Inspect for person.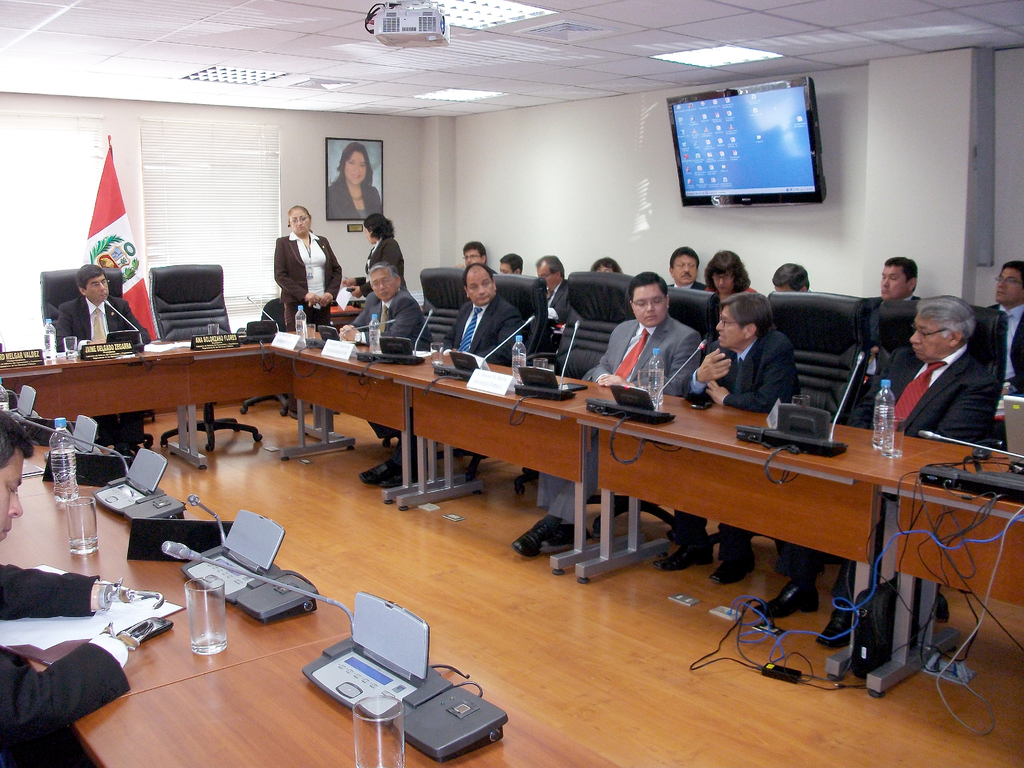
Inspection: BBox(593, 257, 624, 276).
